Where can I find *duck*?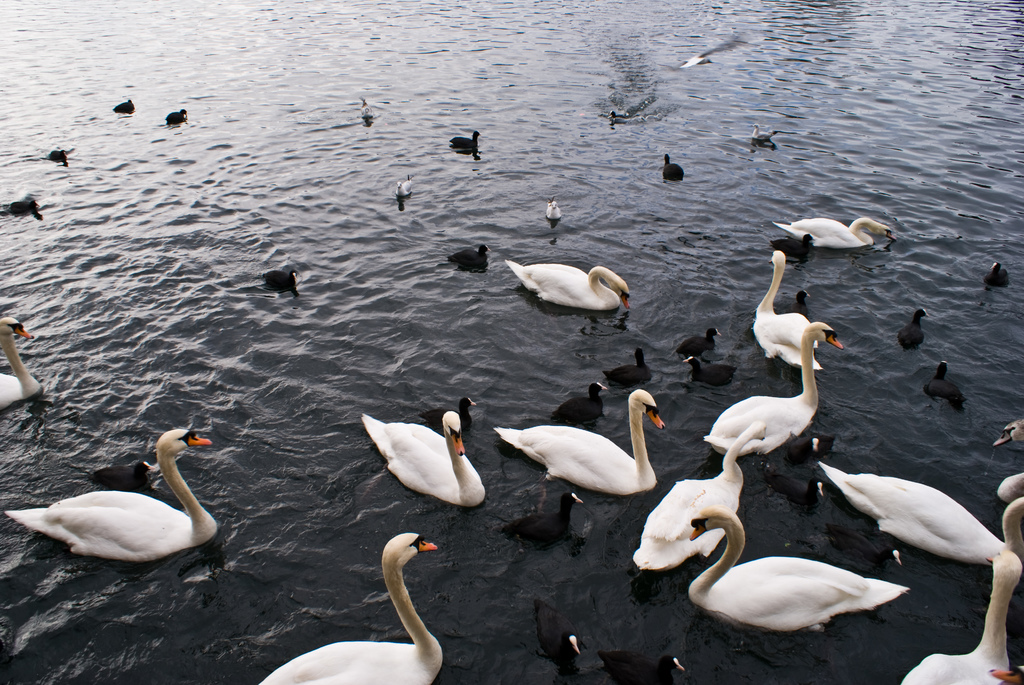
You can find it at bbox=(37, 143, 71, 167).
